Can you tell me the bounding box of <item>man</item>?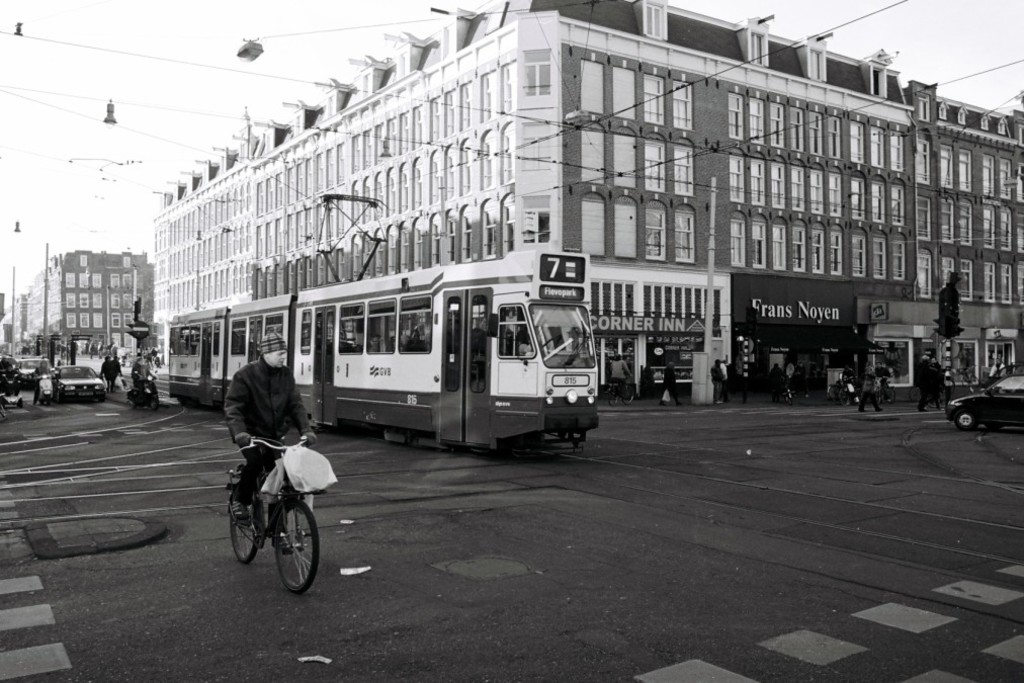
x1=32, y1=360, x2=54, y2=407.
